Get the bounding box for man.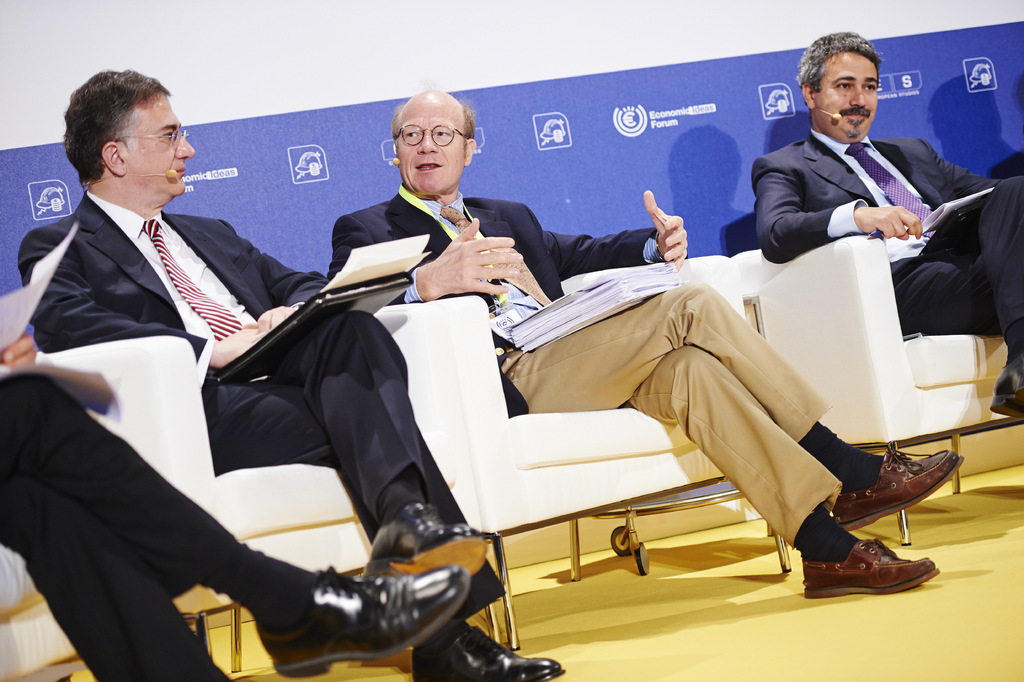
<region>0, 332, 469, 681</region>.
